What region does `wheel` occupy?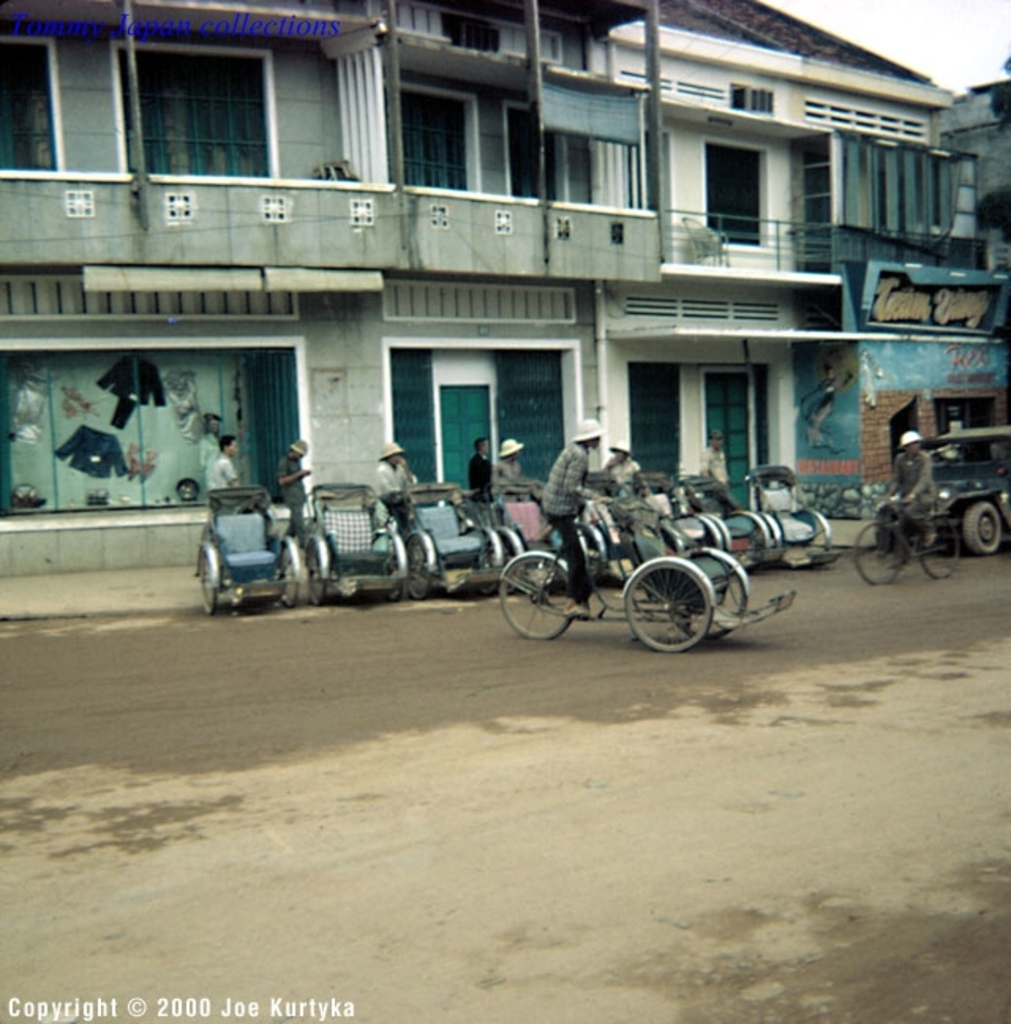
region(408, 531, 436, 599).
